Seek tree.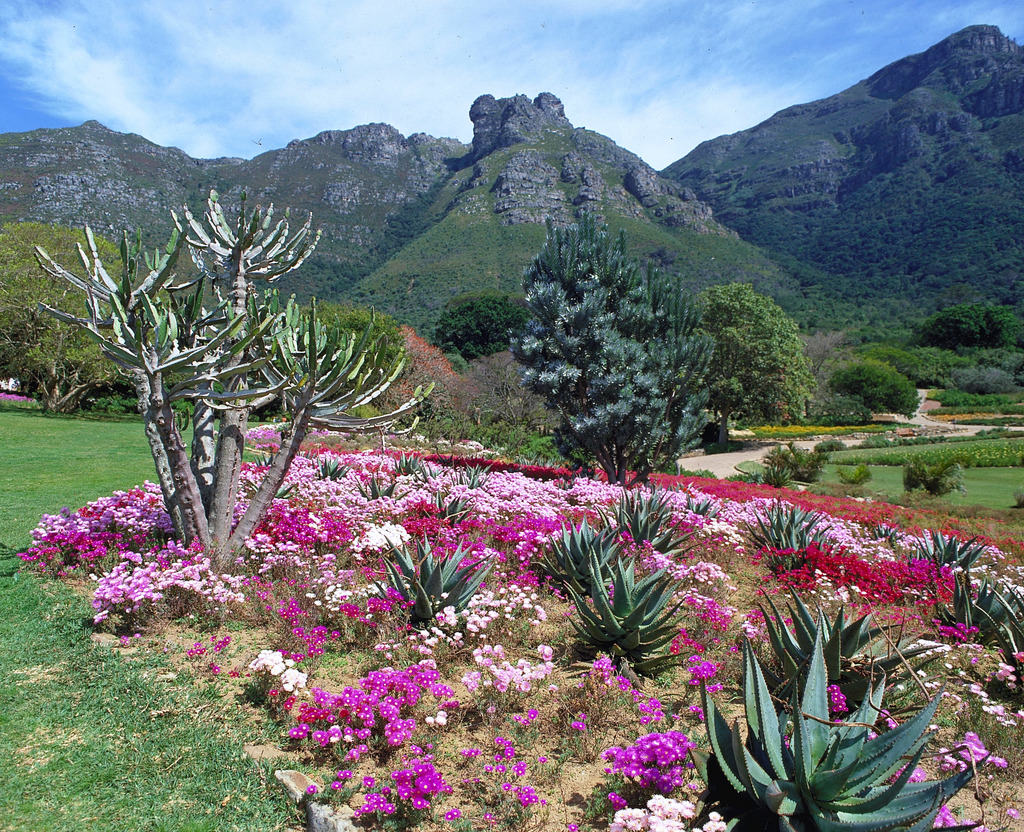
<box>276,291,397,419</box>.
